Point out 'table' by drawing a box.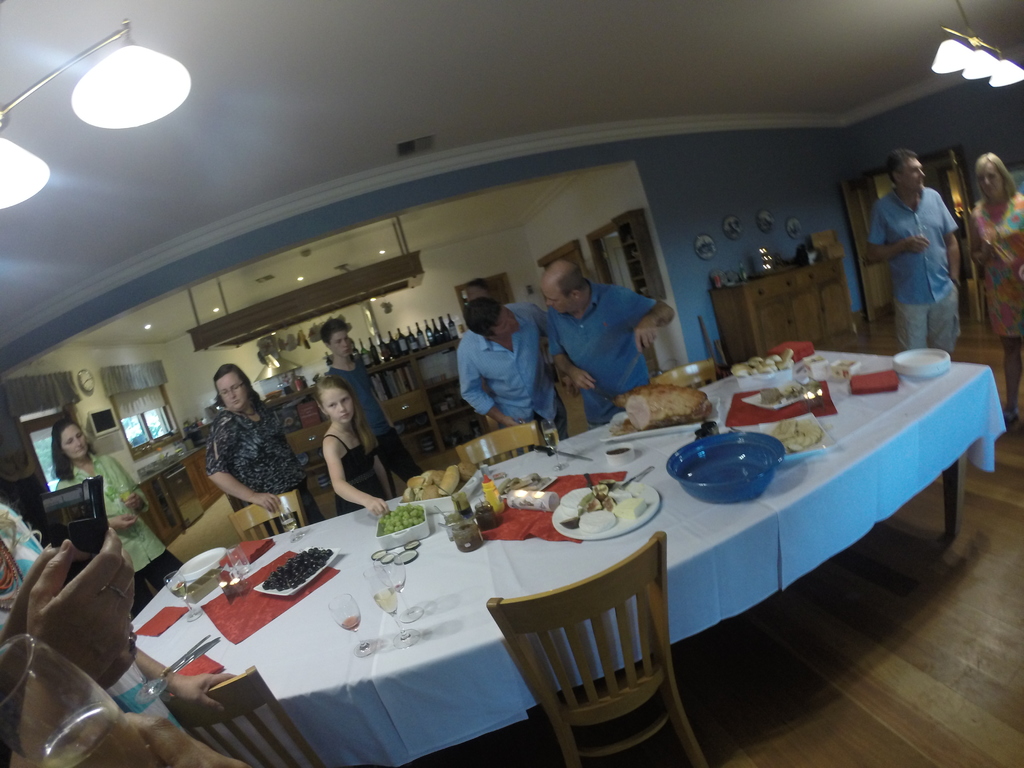
(691, 337, 1011, 625).
